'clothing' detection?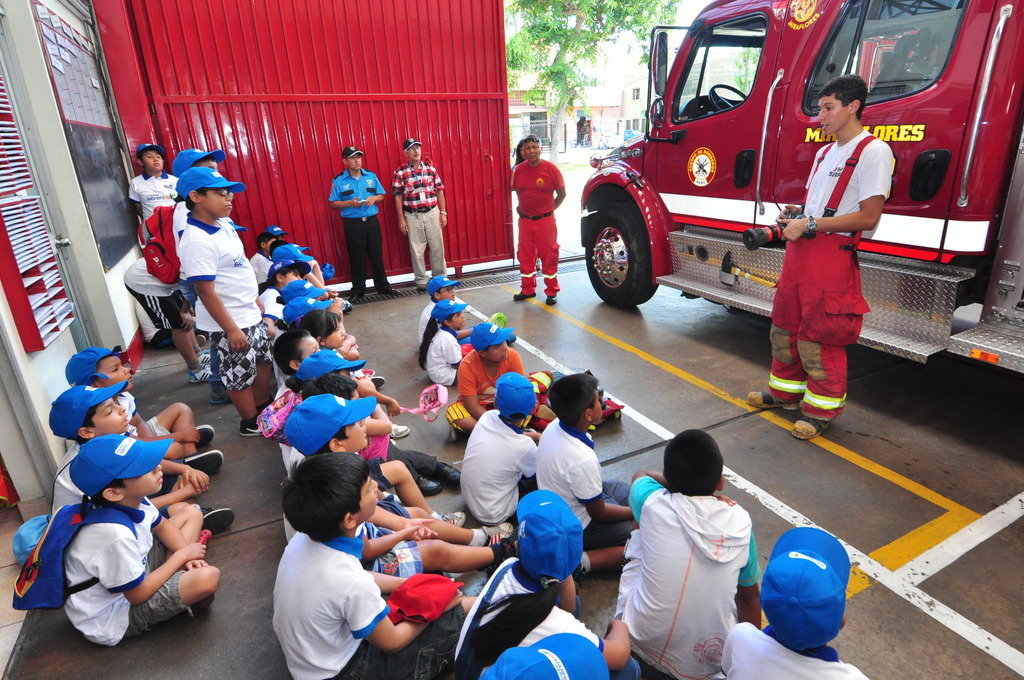
bbox=[63, 492, 194, 646]
